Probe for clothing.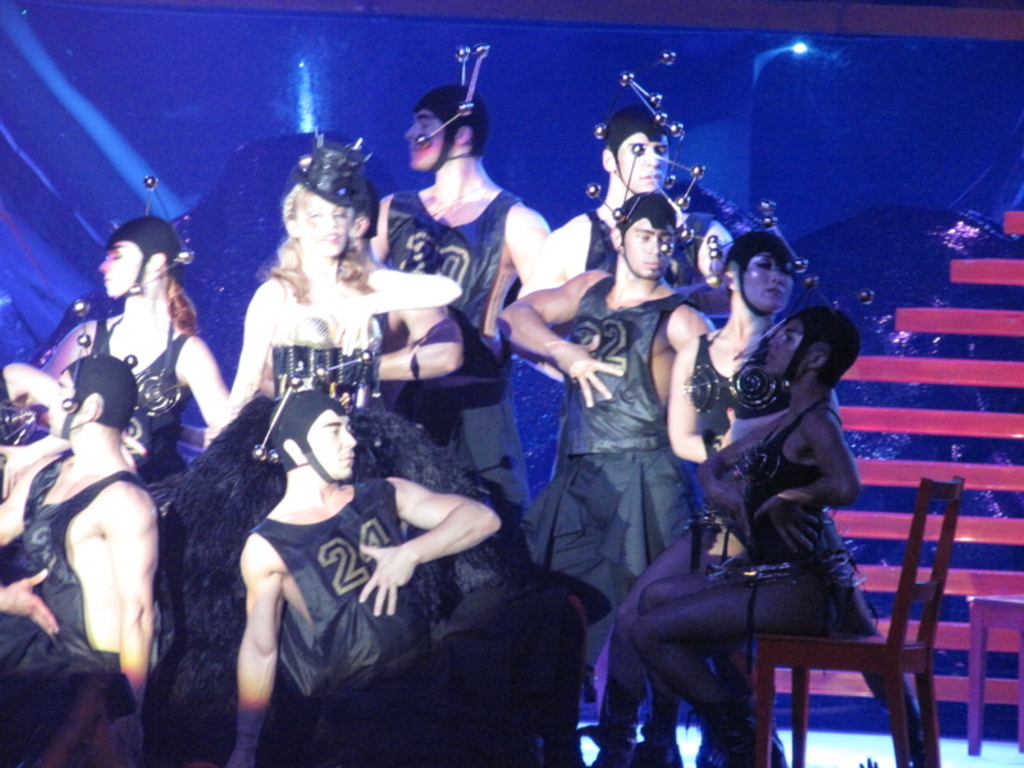
Probe result: bbox=(543, 230, 707, 636).
